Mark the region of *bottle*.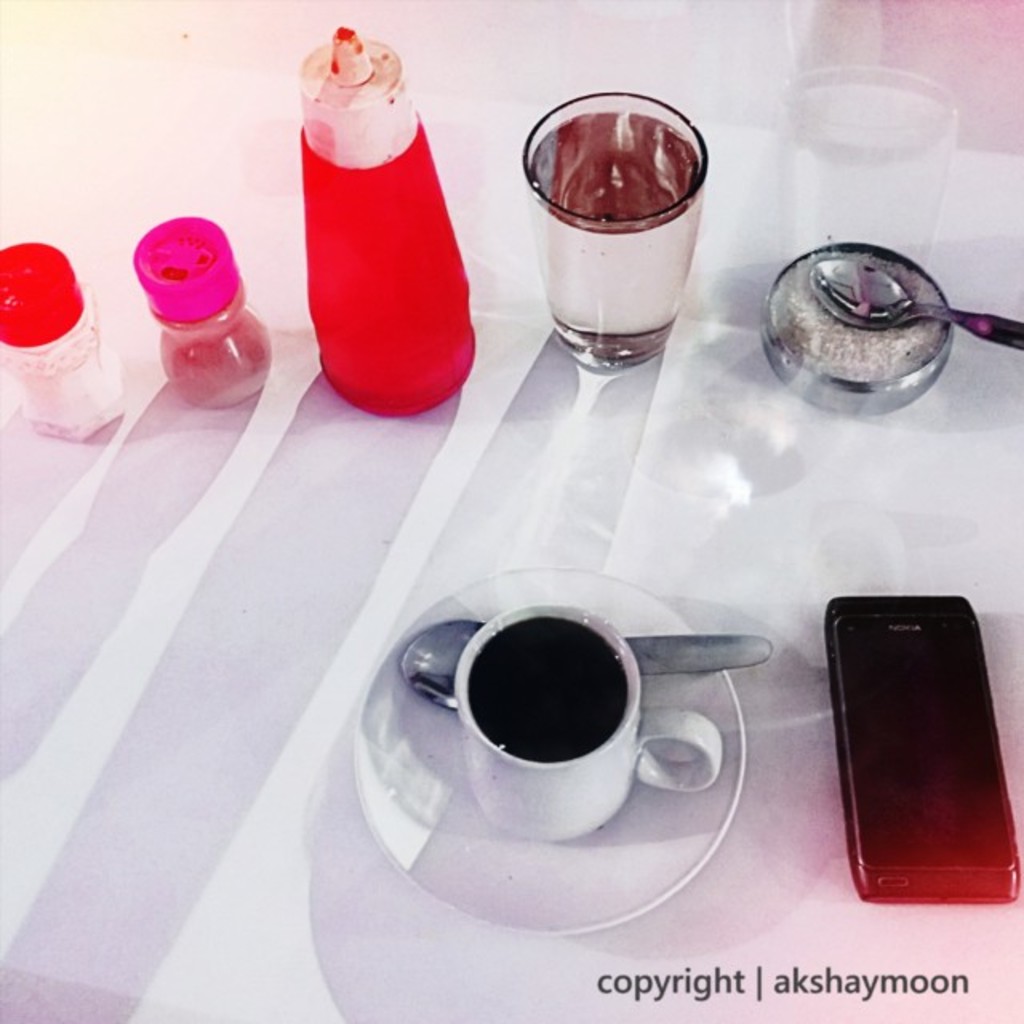
Region: {"x1": 307, "y1": 22, "x2": 483, "y2": 414}.
